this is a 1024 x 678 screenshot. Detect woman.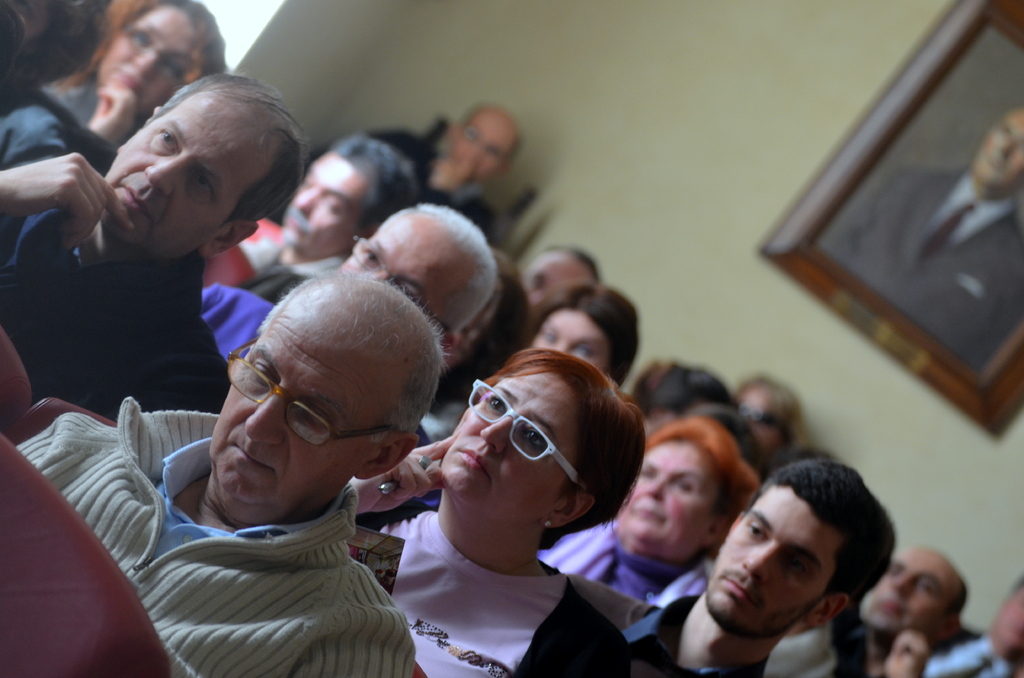
x1=369 y1=332 x2=663 y2=675.
